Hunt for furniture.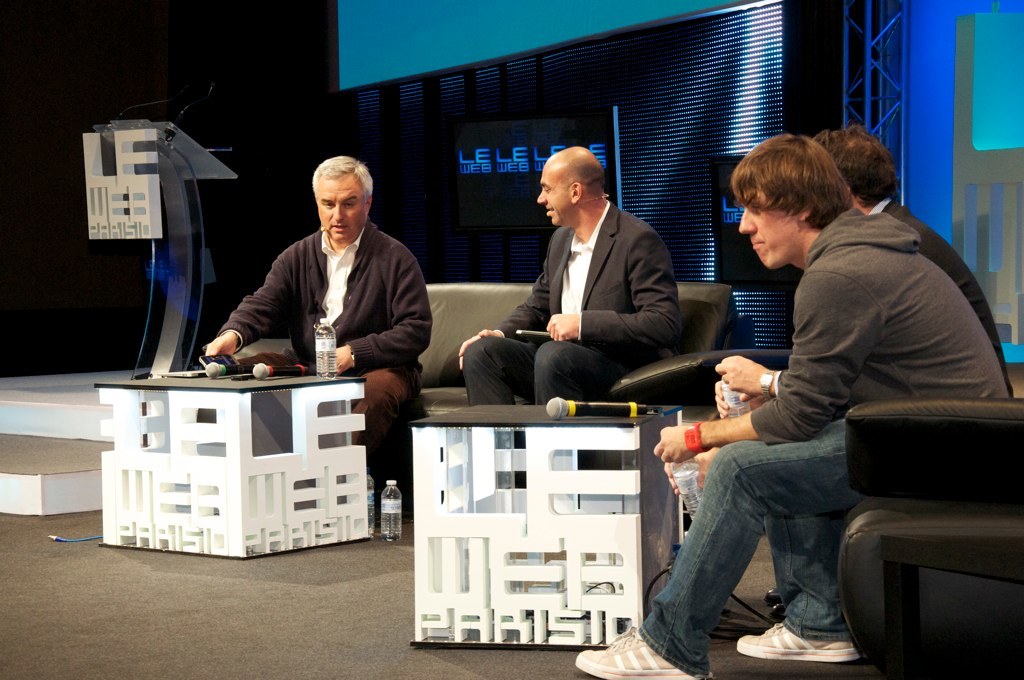
Hunted down at 834 399 1023 661.
